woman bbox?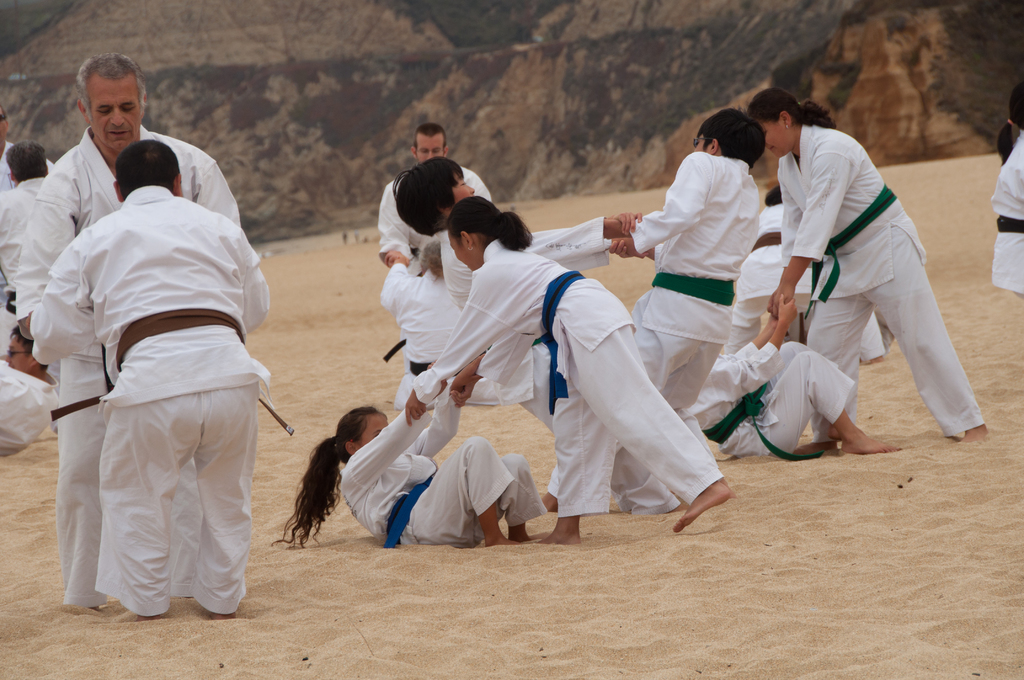
746:87:987:450
